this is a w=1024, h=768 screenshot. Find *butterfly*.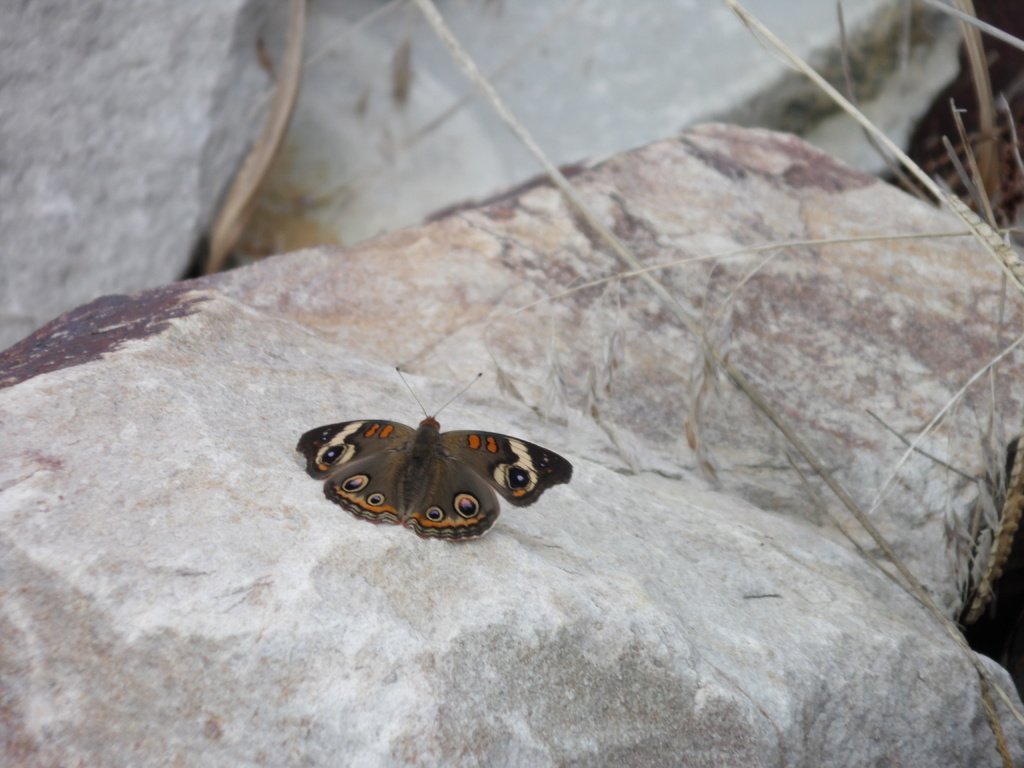
Bounding box: Rect(299, 378, 561, 542).
